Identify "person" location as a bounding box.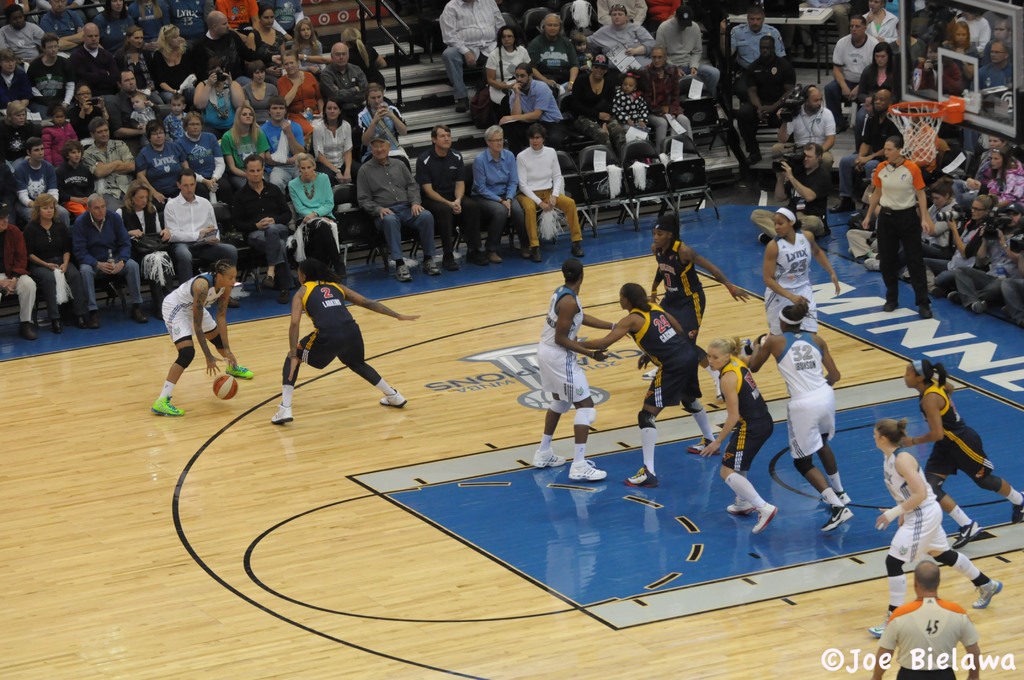
l=742, t=303, r=855, b=533.
